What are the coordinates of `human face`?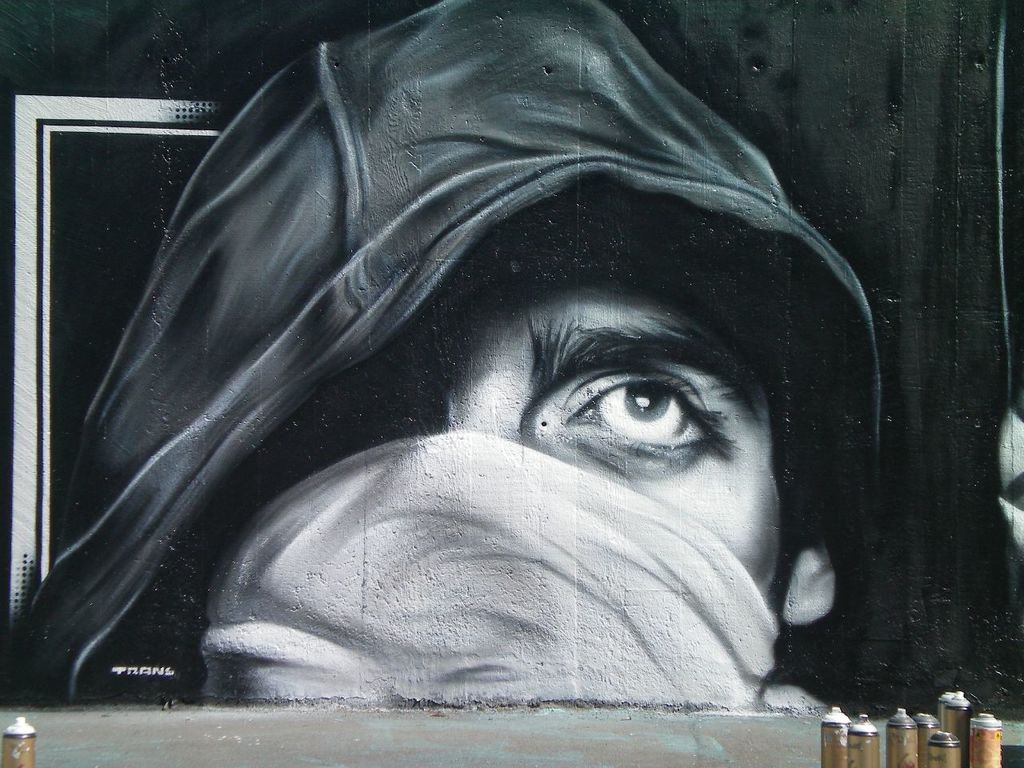
region(335, 266, 767, 602).
